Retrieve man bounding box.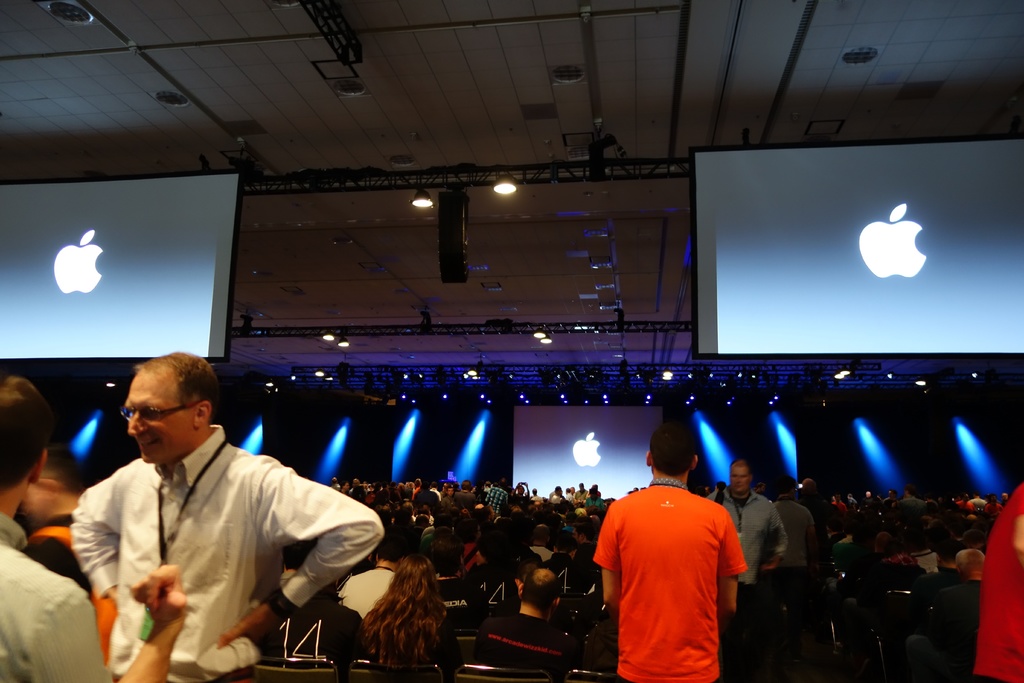
Bounding box: (488,472,509,513).
